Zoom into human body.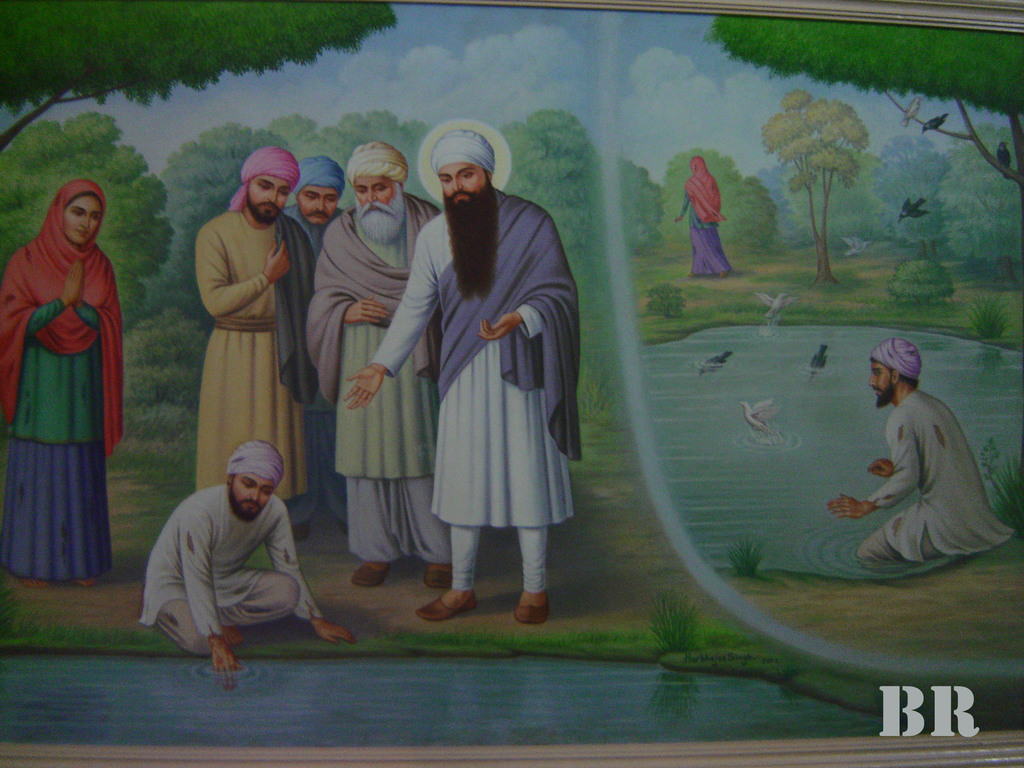
Zoom target: 829 338 1016 575.
